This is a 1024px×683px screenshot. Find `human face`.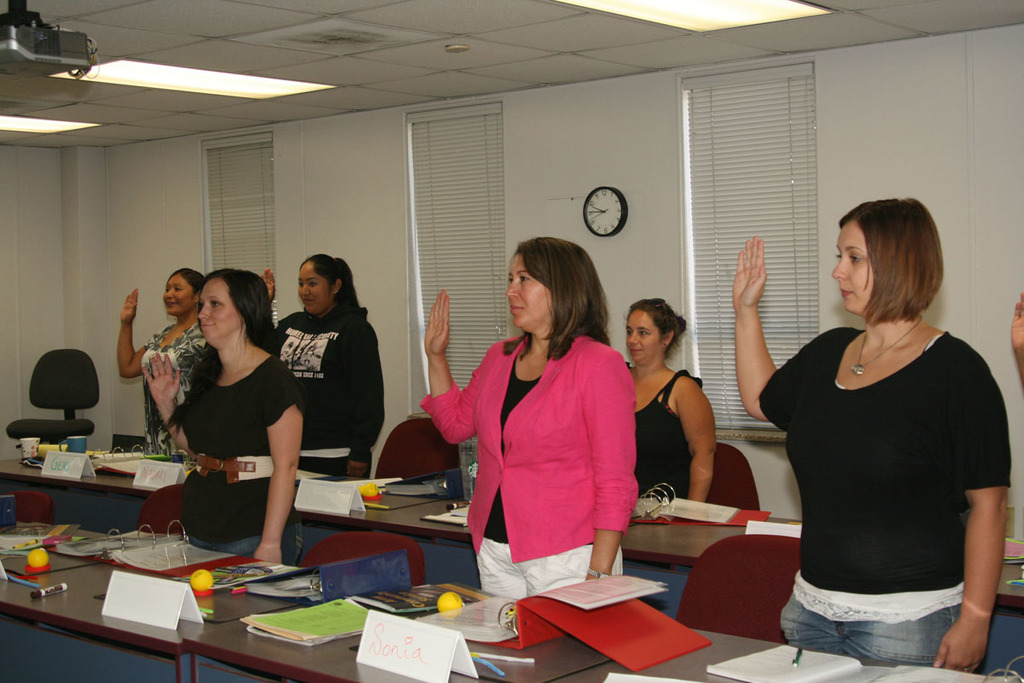
Bounding box: 505,254,552,330.
